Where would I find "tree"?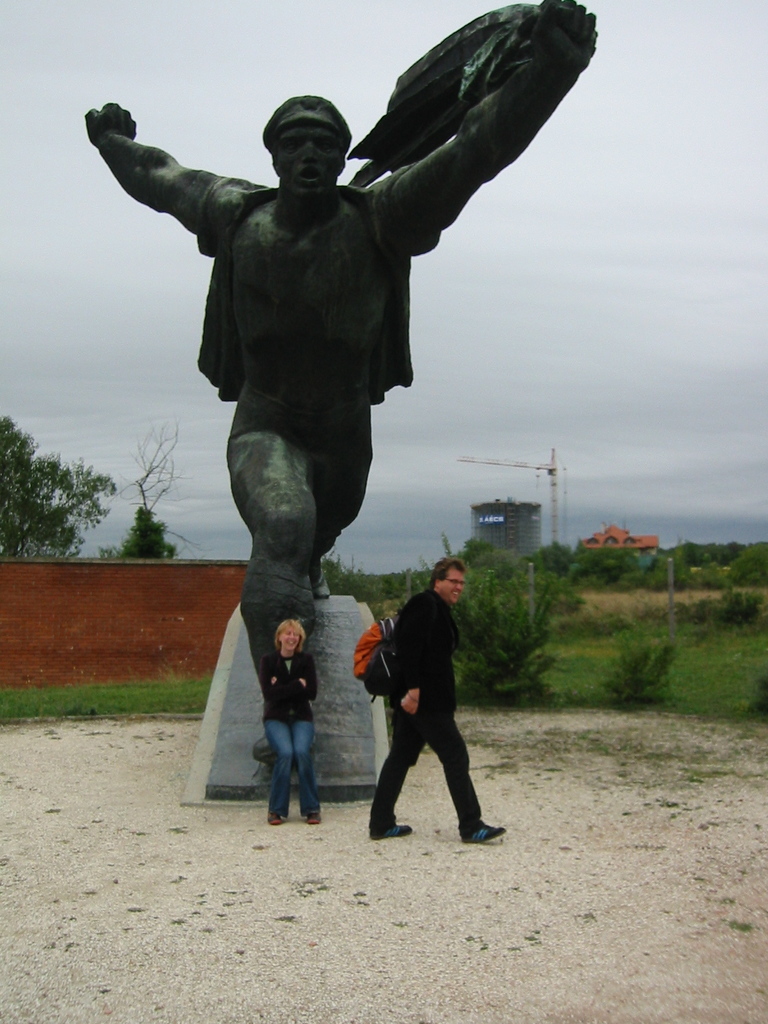
At <bbox>13, 383, 131, 571</bbox>.
